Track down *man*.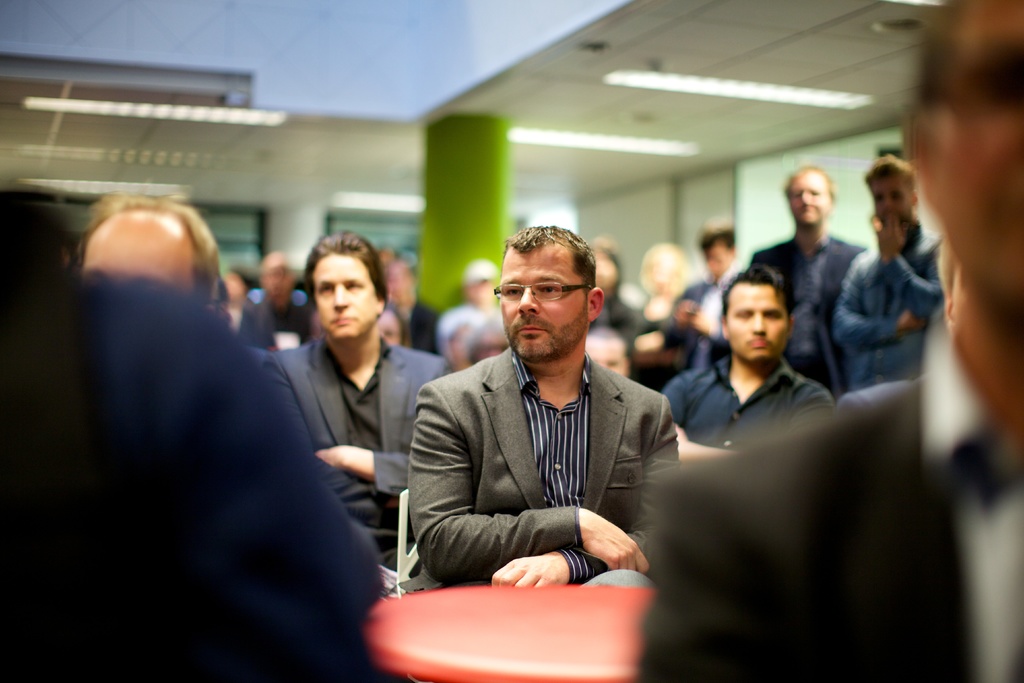
Tracked to rect(596, 243, 641, 356).
